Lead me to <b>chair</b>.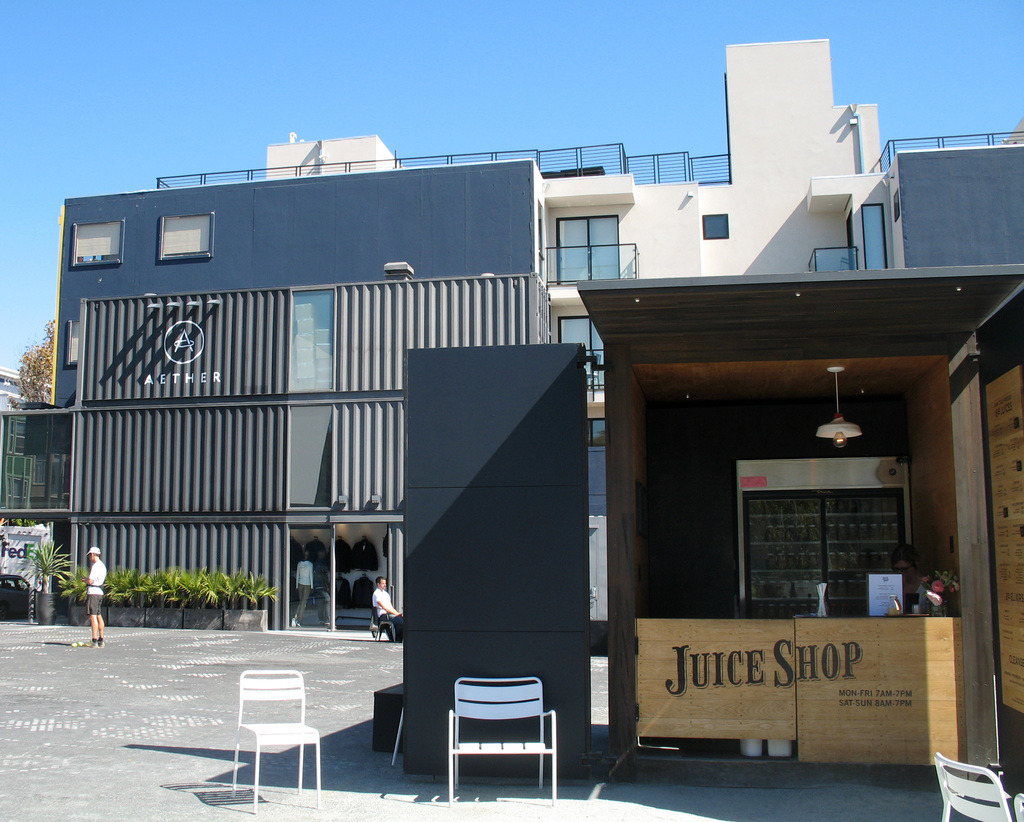
Lead to box=[938, 754, 1014, 821].
